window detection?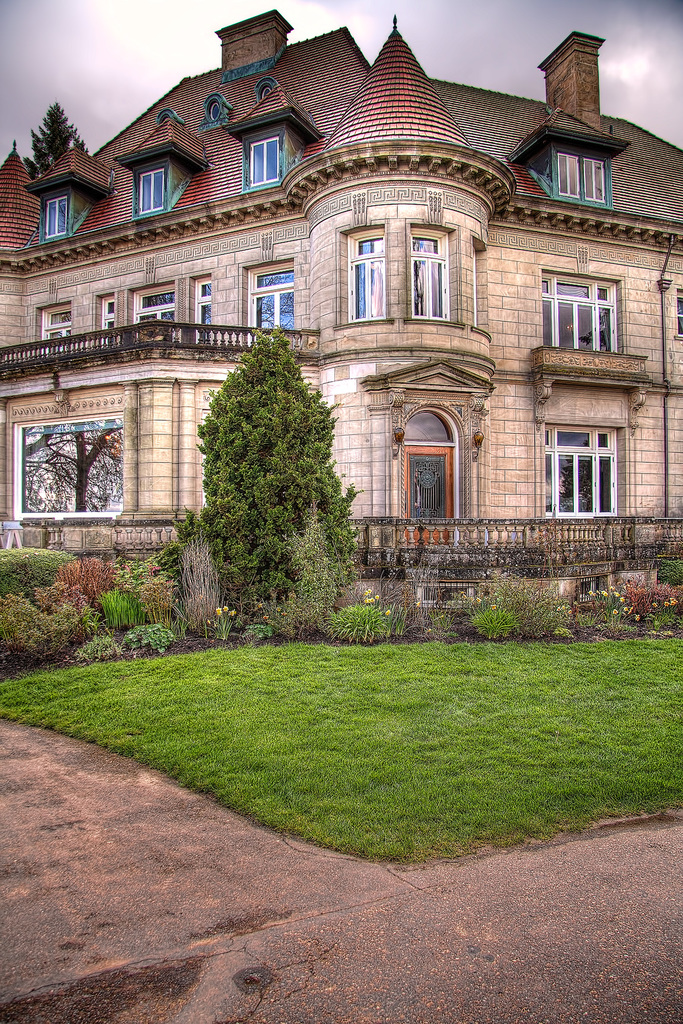
bbox=[347, 225, 385, 323]
